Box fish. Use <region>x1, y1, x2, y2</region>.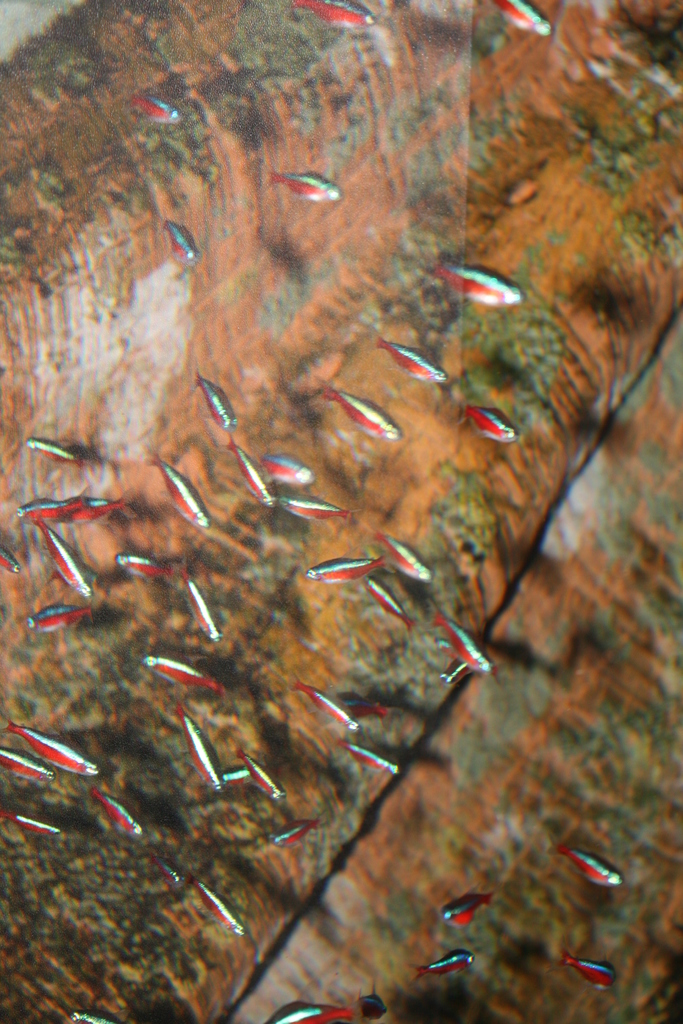
<region>195, 872, 246, 934</region>.
